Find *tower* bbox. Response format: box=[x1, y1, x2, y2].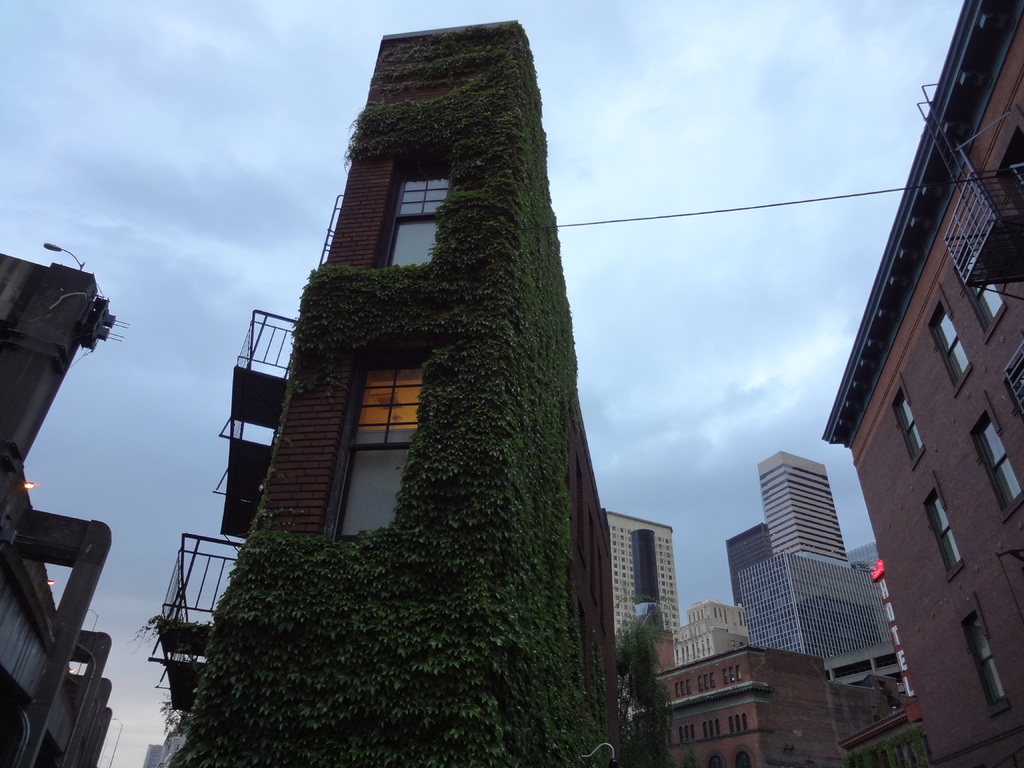
box=[756, 442, 851, 569].
